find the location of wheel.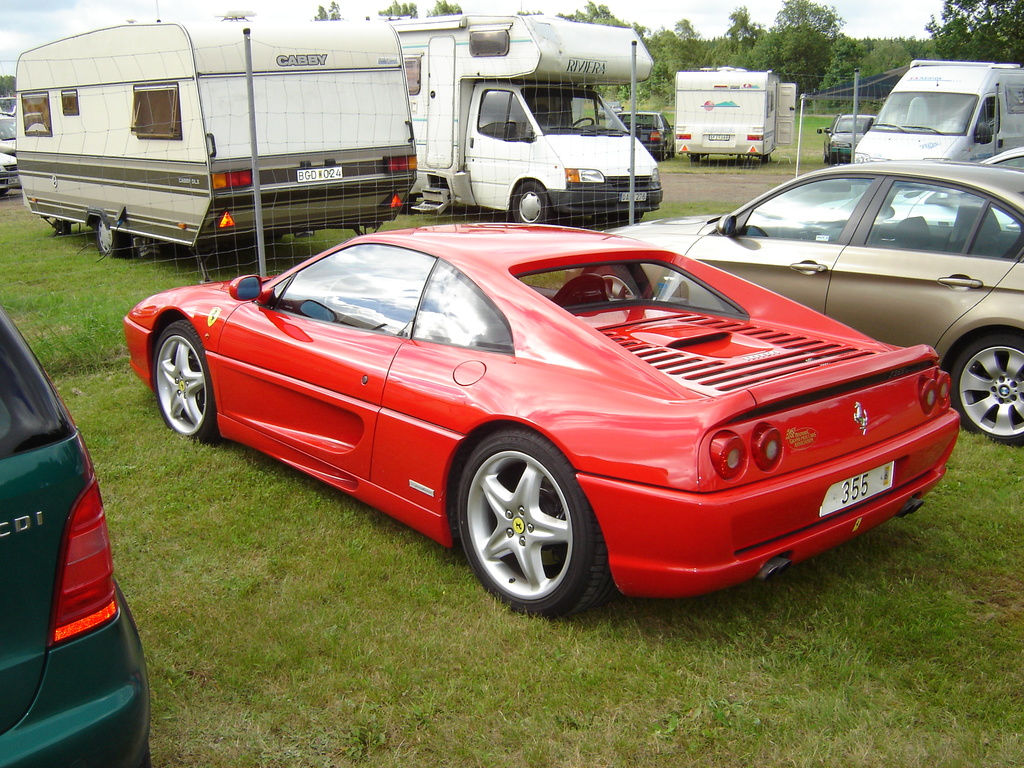
Location: [149,321,224,450].
